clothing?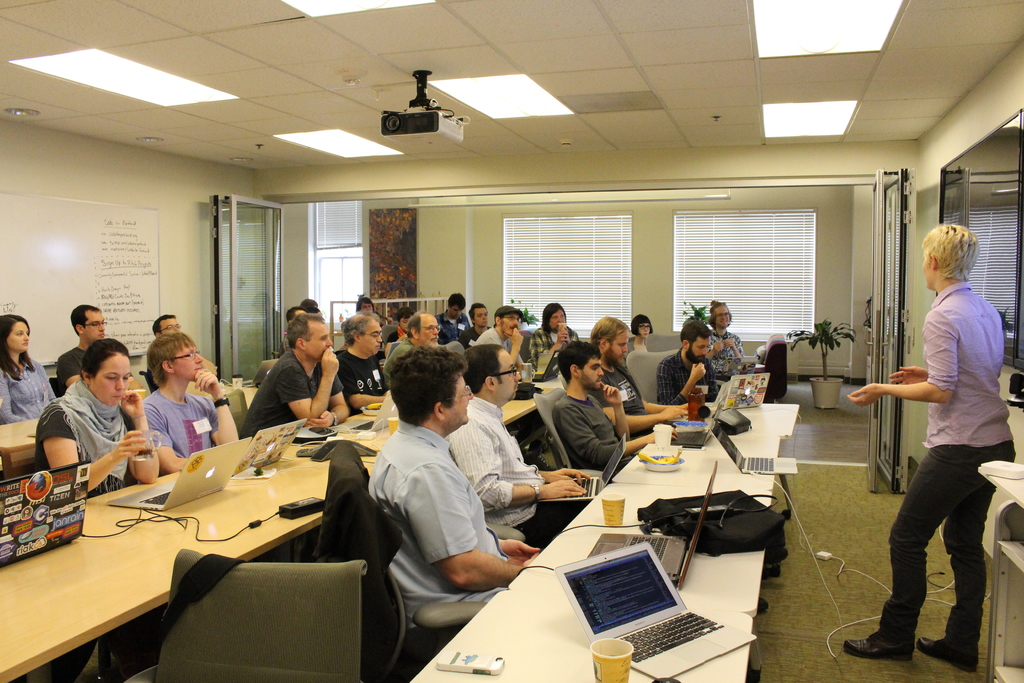
<bbox>131, 388, 233, 468</bbox>
